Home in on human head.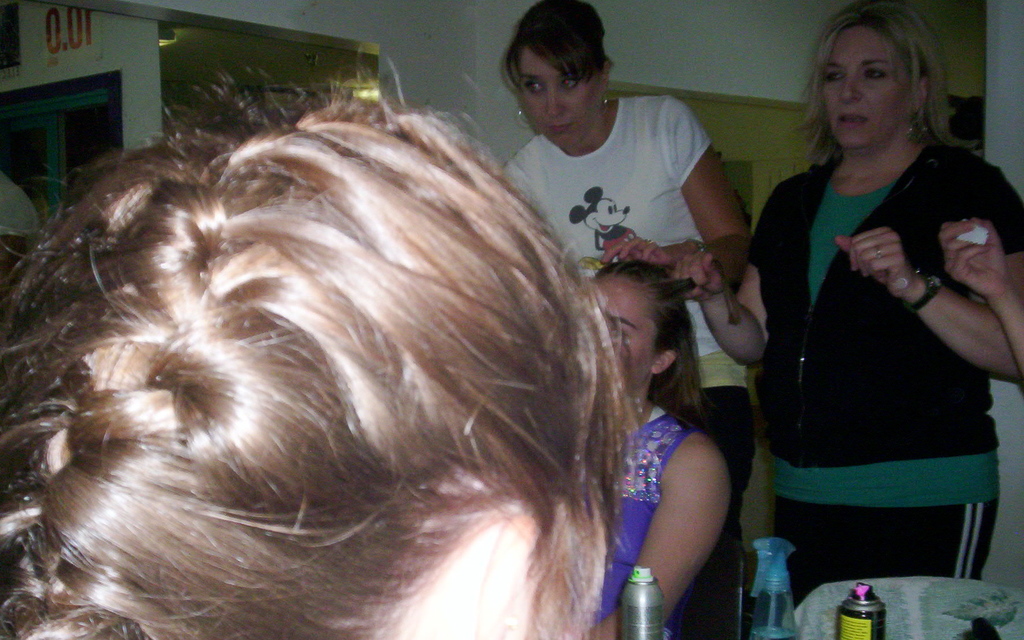
Homed in at select_region(588, 258, 695, 392).
